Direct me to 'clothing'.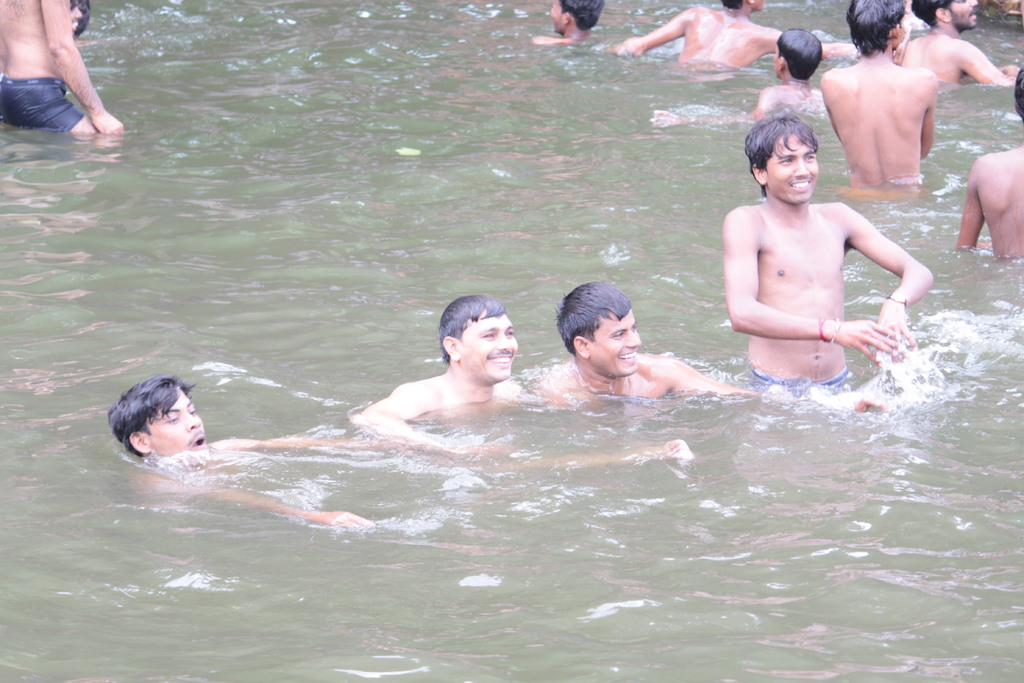
Direction: (0, 78, 82, 128).
